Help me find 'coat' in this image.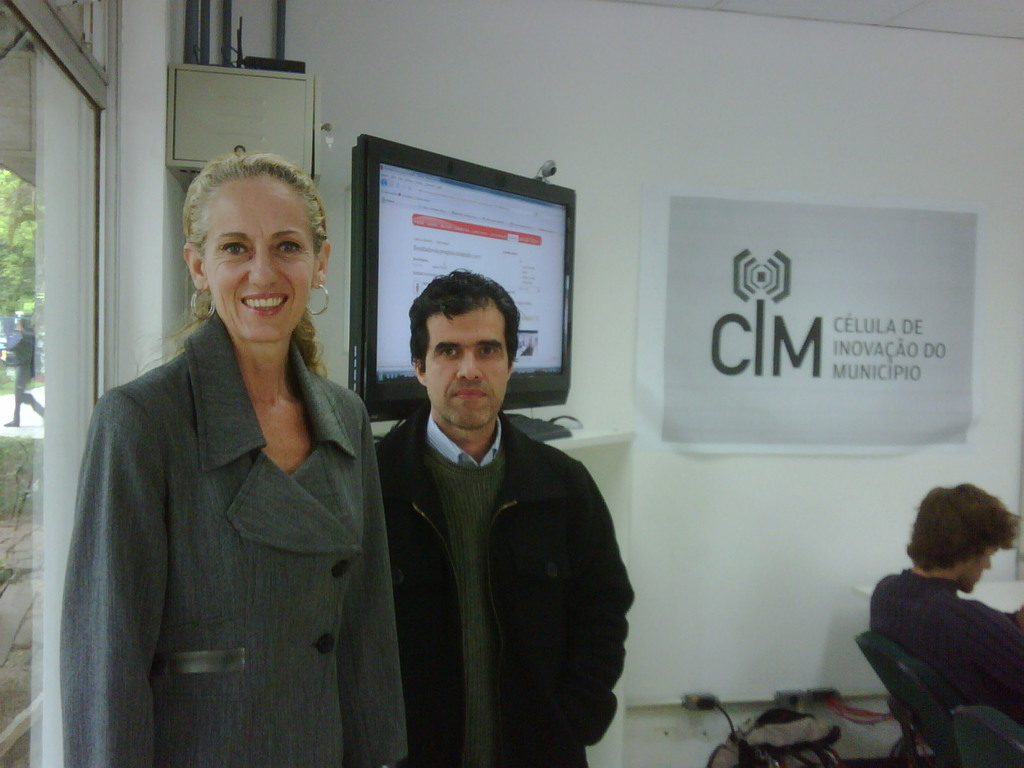
Found it: {"left": 372, "top": 402, "right": 640, "bottom": 767}.
